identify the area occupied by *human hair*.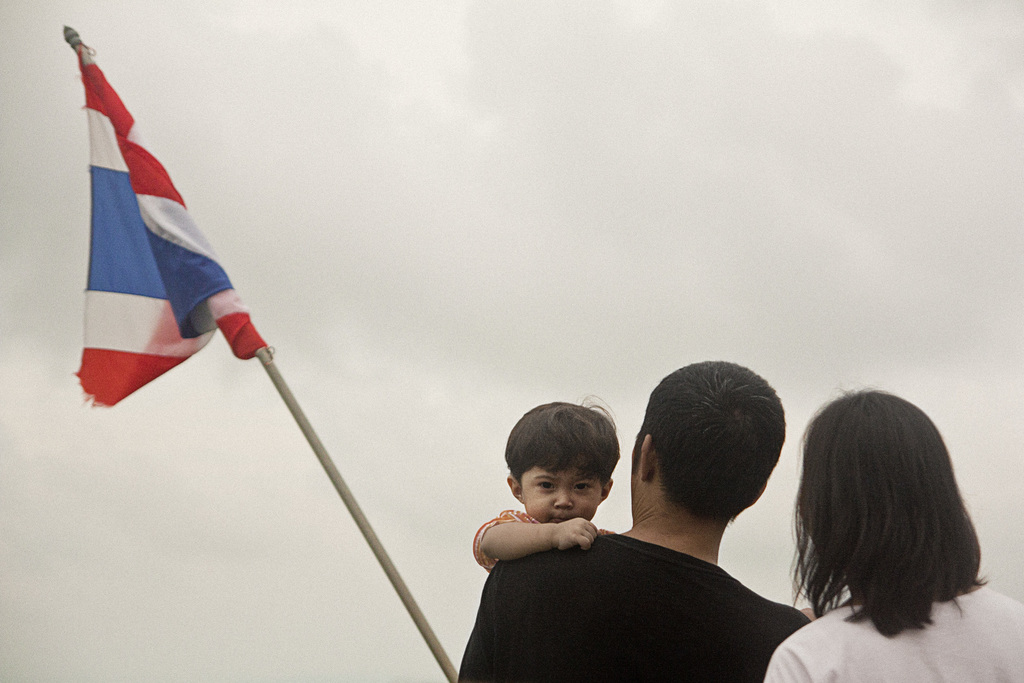
Area: pyautogui.locateOnScreen(626, 357, 786, 522).
